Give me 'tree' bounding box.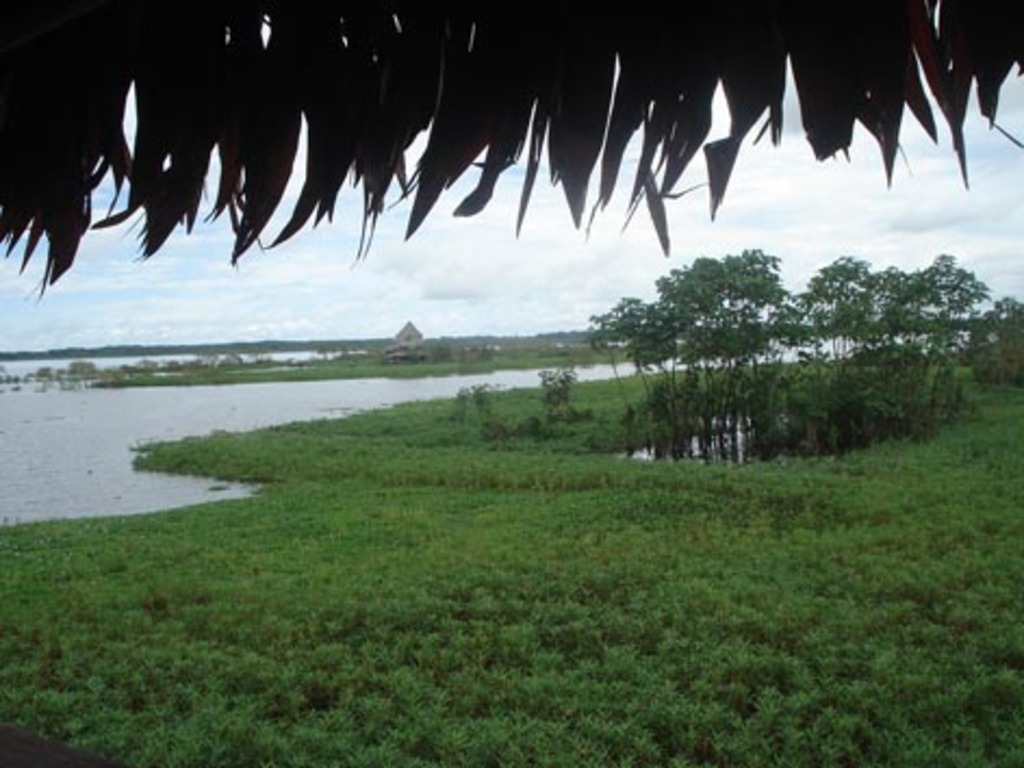
959:293:1022:404.
